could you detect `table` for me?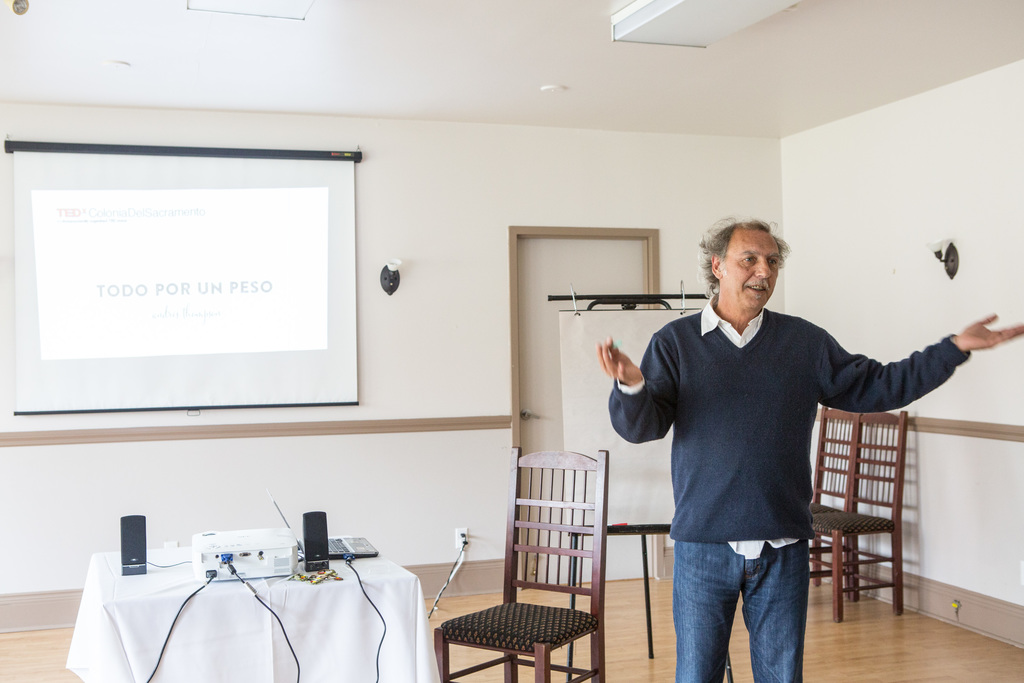
Detection result: left=88, top=520, right=430, bottom=682.
